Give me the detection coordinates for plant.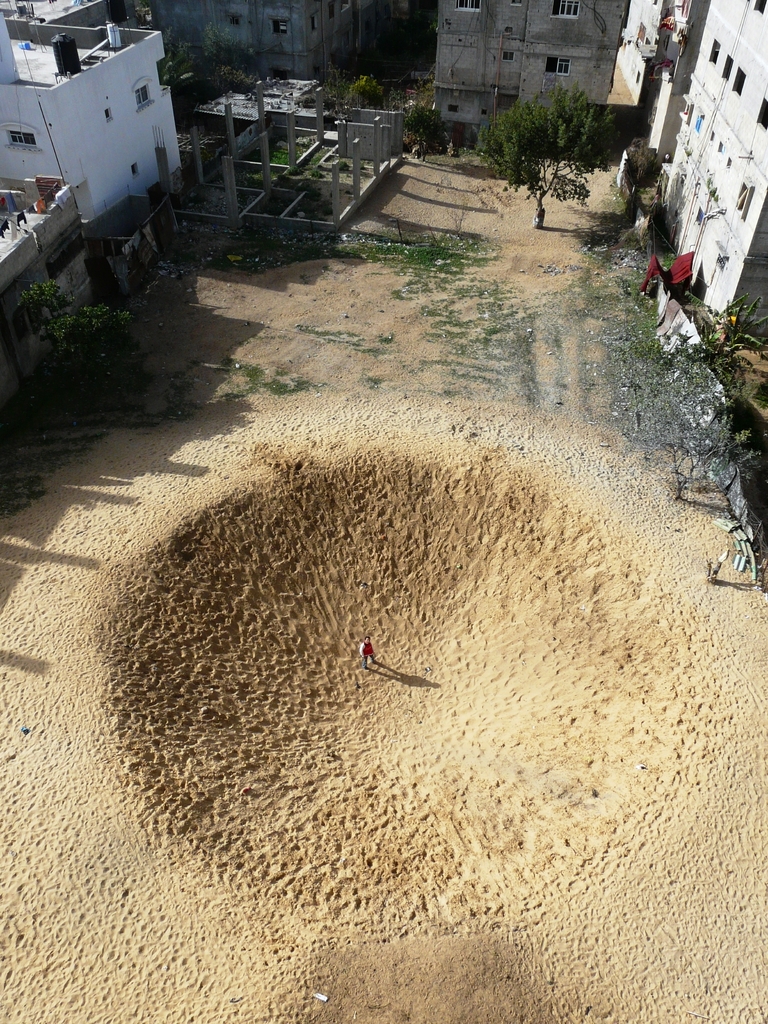
box=[257, 140, 315, 183].
